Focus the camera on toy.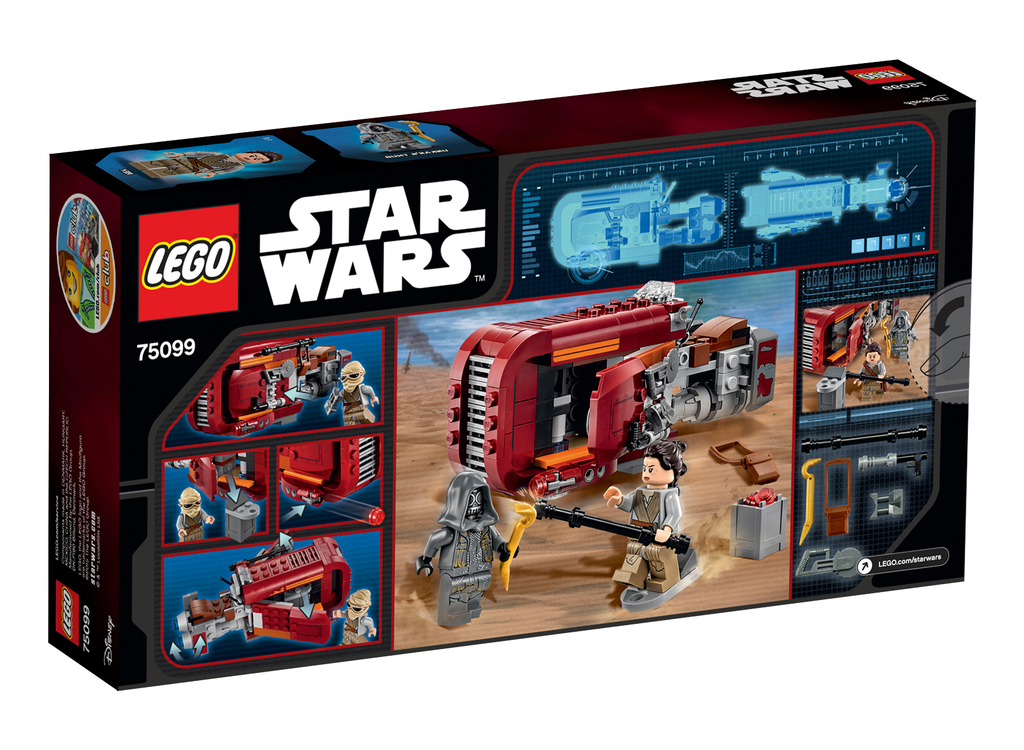
Focus region: (left=730, top=486, right=793, bottom=560).
